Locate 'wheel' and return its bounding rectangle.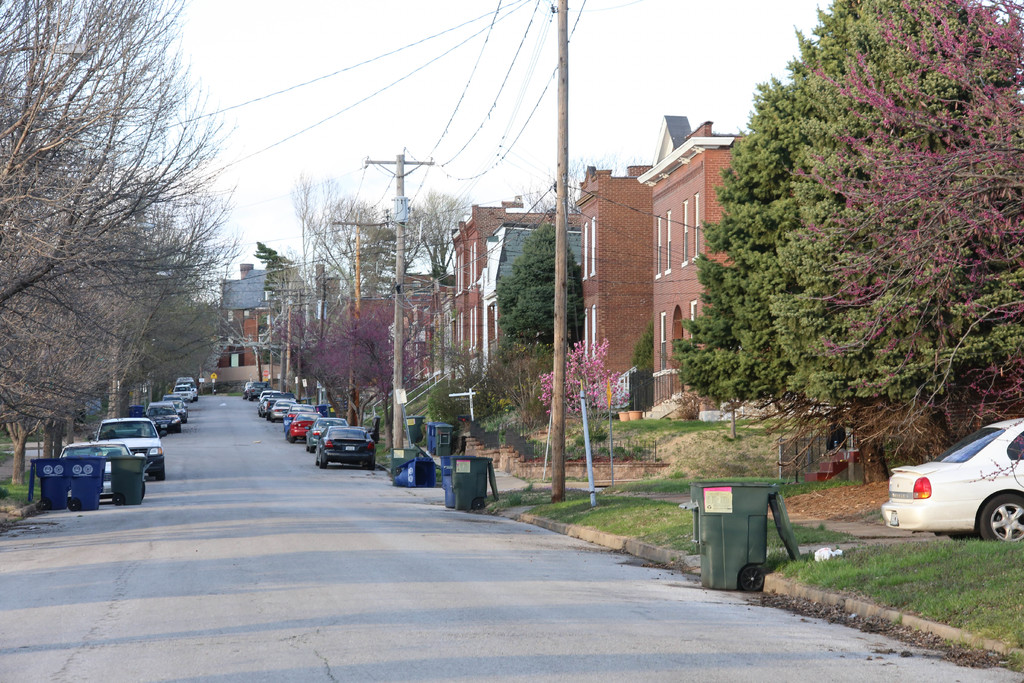
BBox(196, 395, 197, 402).
